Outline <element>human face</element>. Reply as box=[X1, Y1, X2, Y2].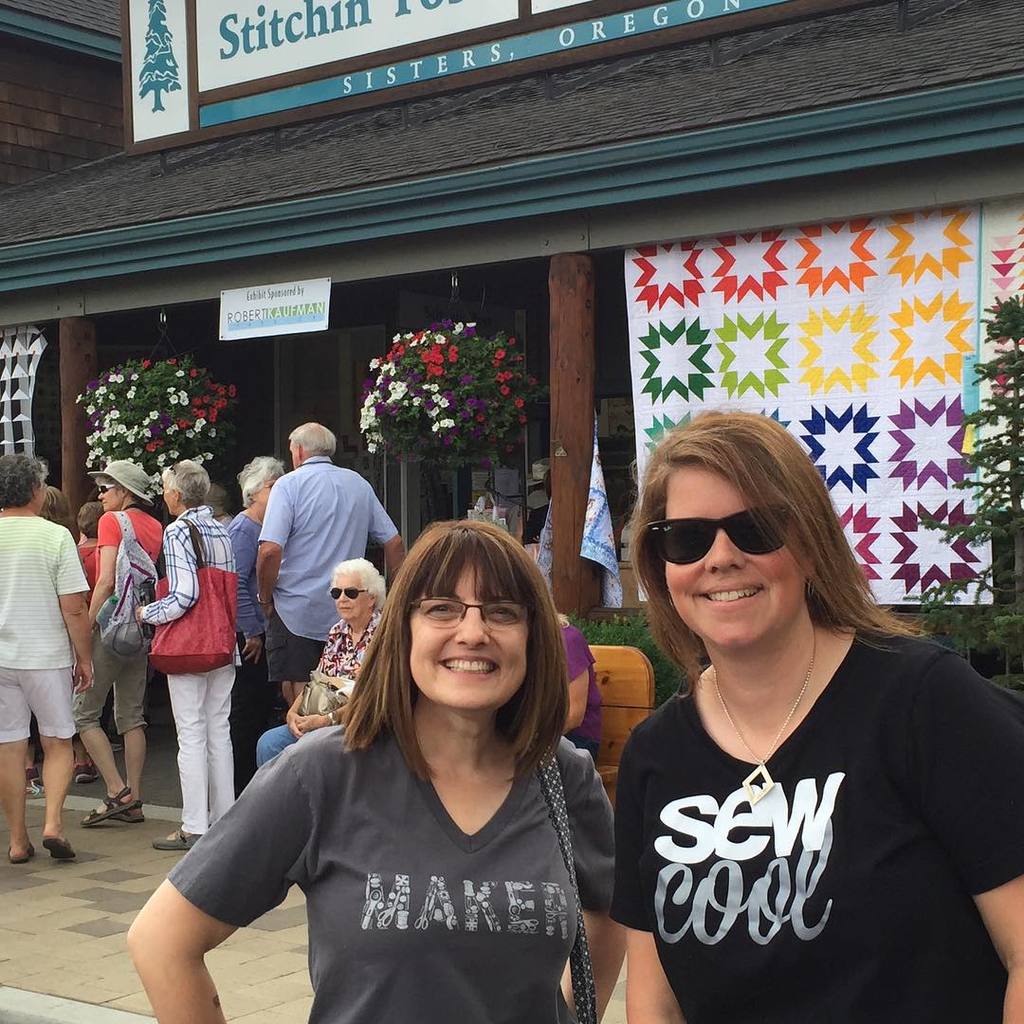
box=[97, 476, 120, 511].
